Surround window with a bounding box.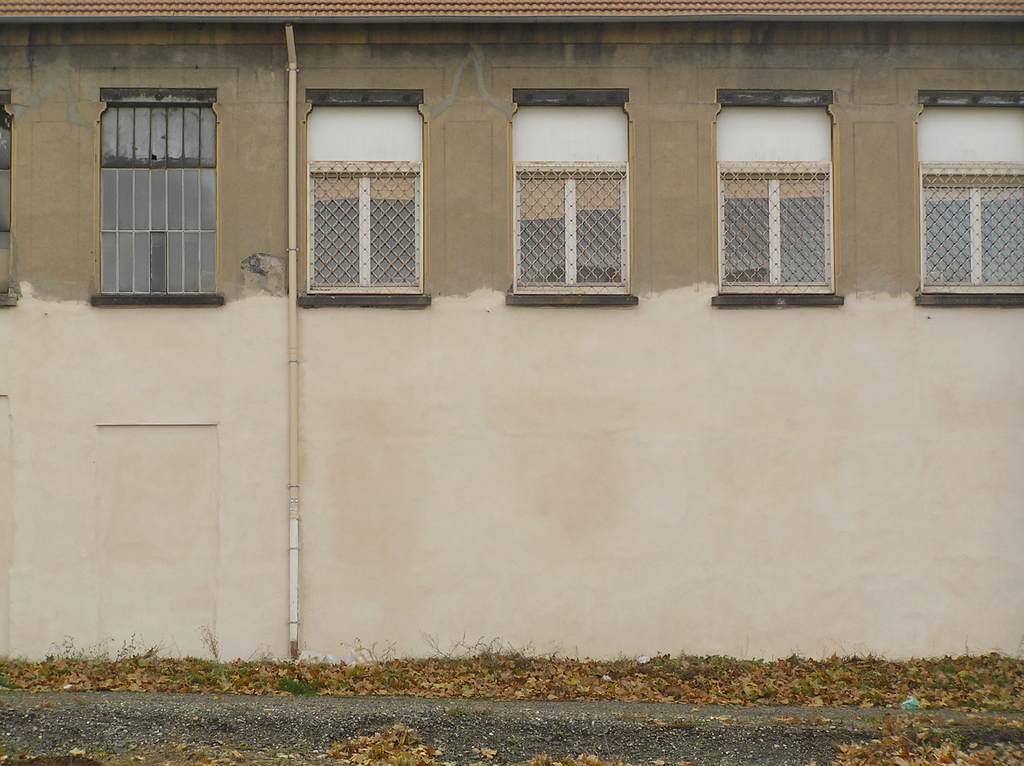
(left=918, top=92, right=1023, bottom=298).
